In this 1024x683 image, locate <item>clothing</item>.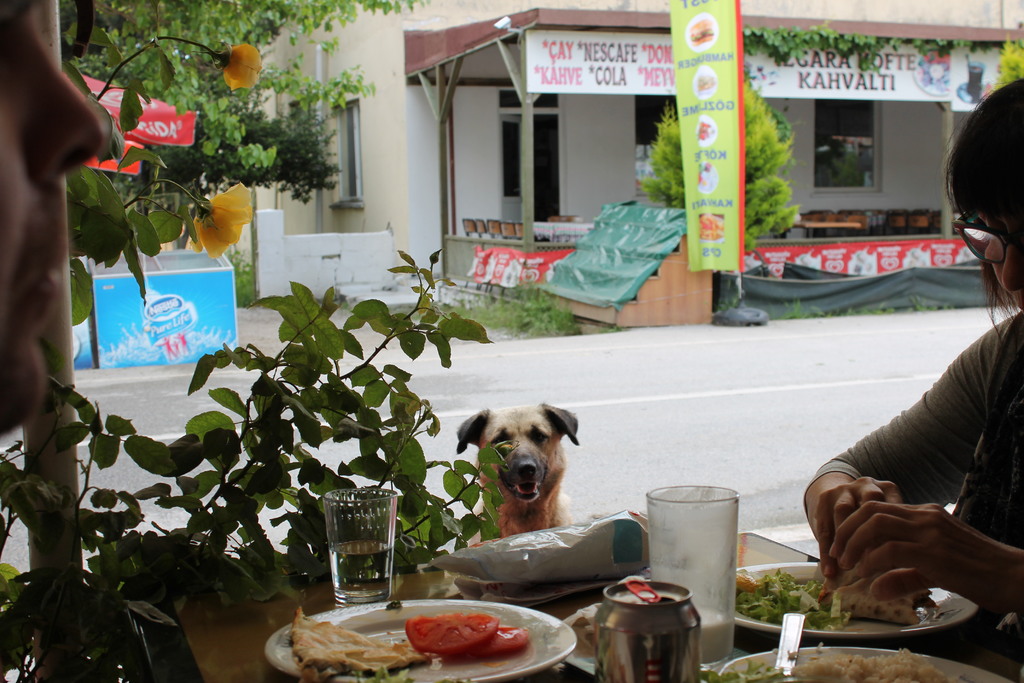
Bounding box: select_region(807, 323, 1023, 600).
